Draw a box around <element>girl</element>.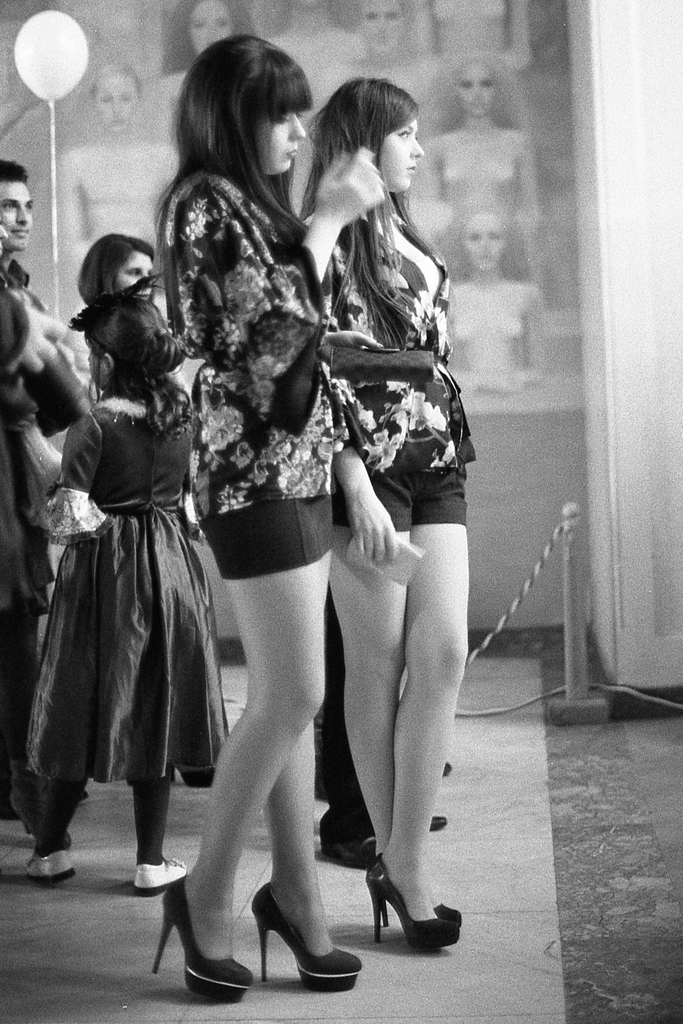
bbox=(68, 233, 167, 375).
